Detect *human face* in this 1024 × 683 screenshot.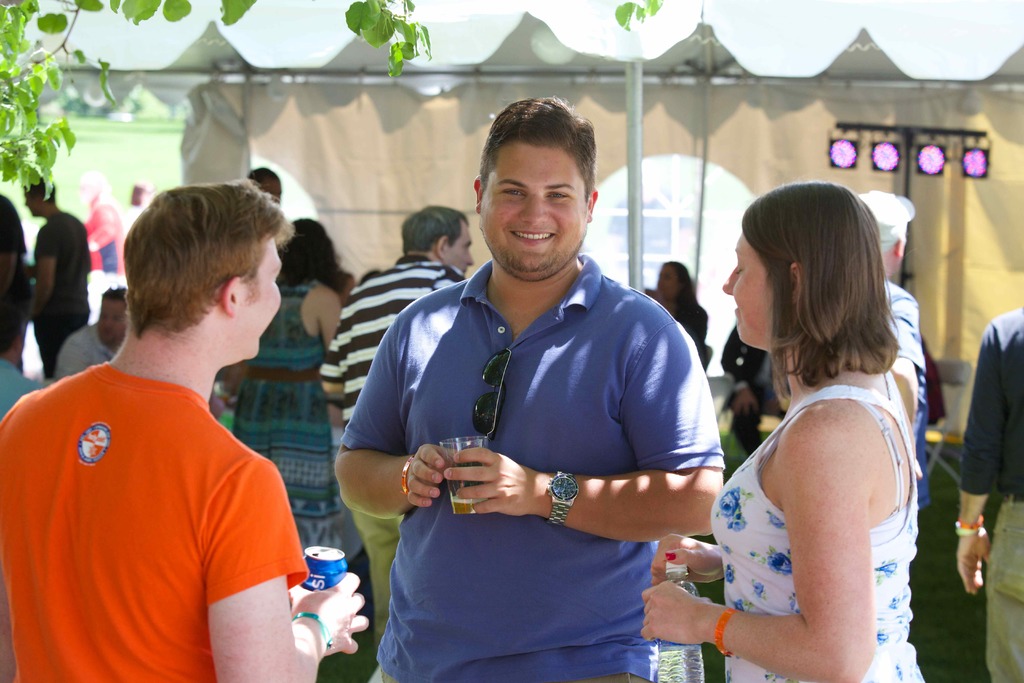
Detection: bbox=[723, 232, 776, 354].
